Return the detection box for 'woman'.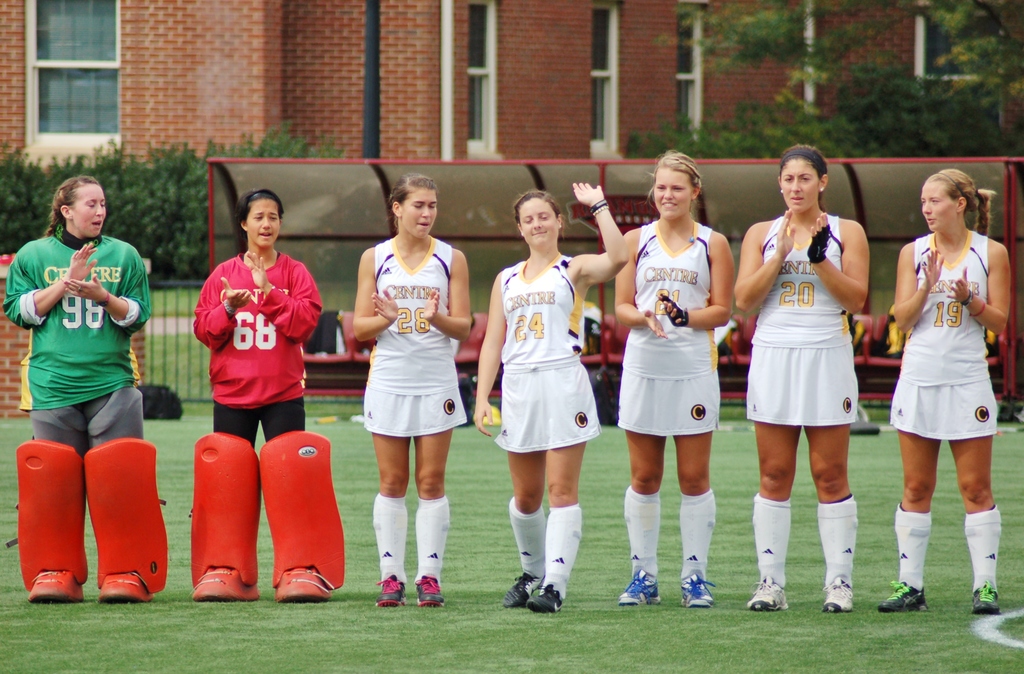
[884, 170, 1011, 597].
